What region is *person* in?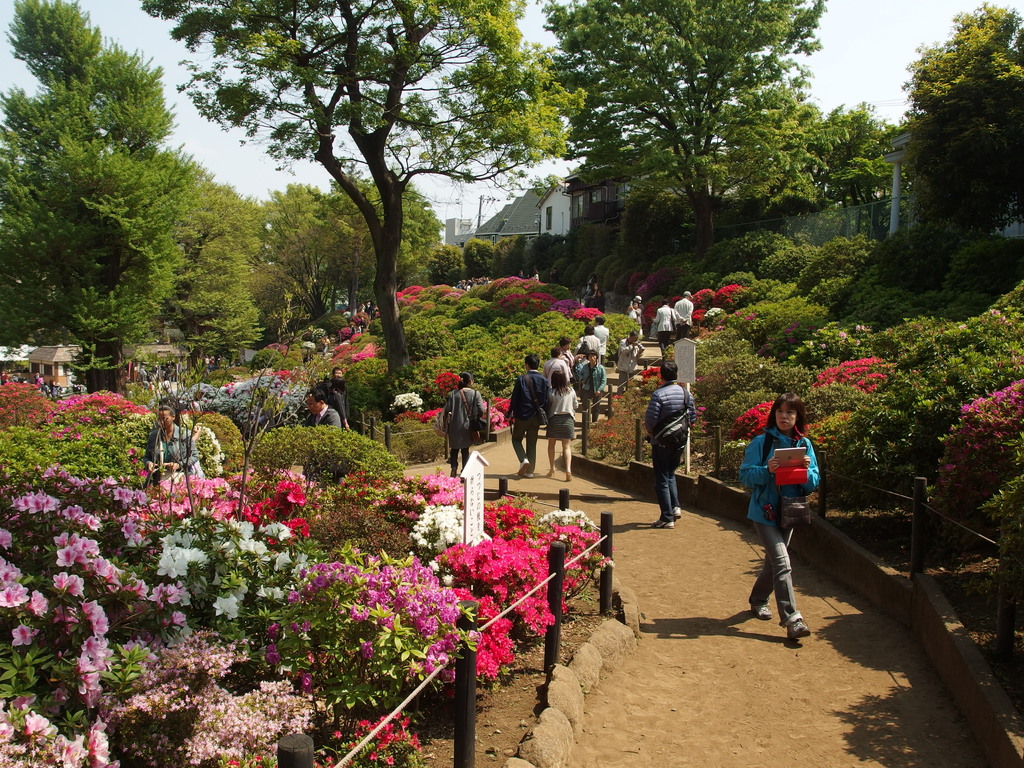
<region>303, 383, 342, 430</region>.
